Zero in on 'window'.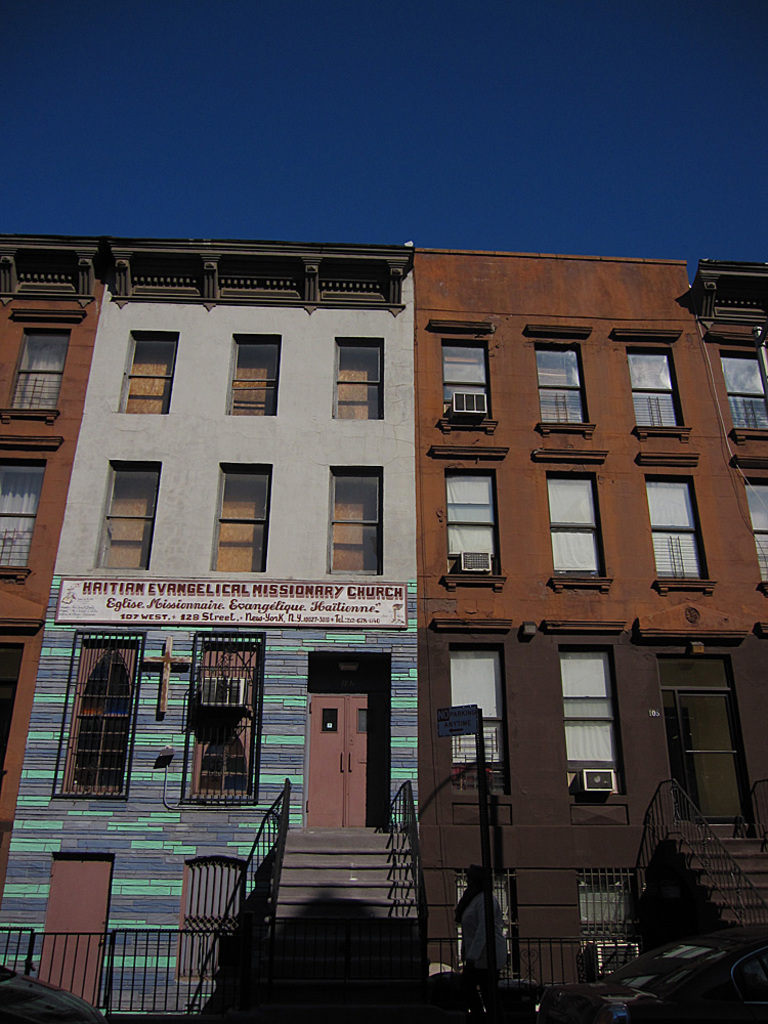
Zeroed in: l=126, t=333, r=175, b=409.
